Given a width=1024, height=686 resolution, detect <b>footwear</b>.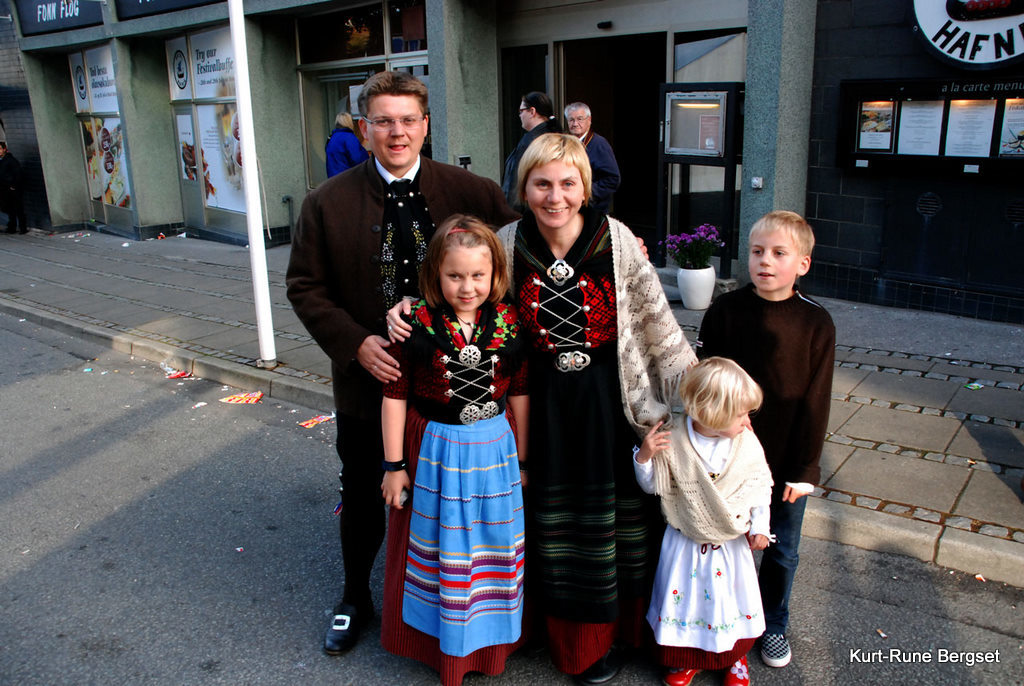
{"x1": 658, "y1": 664, "x2": 696, "y2": 685}.
